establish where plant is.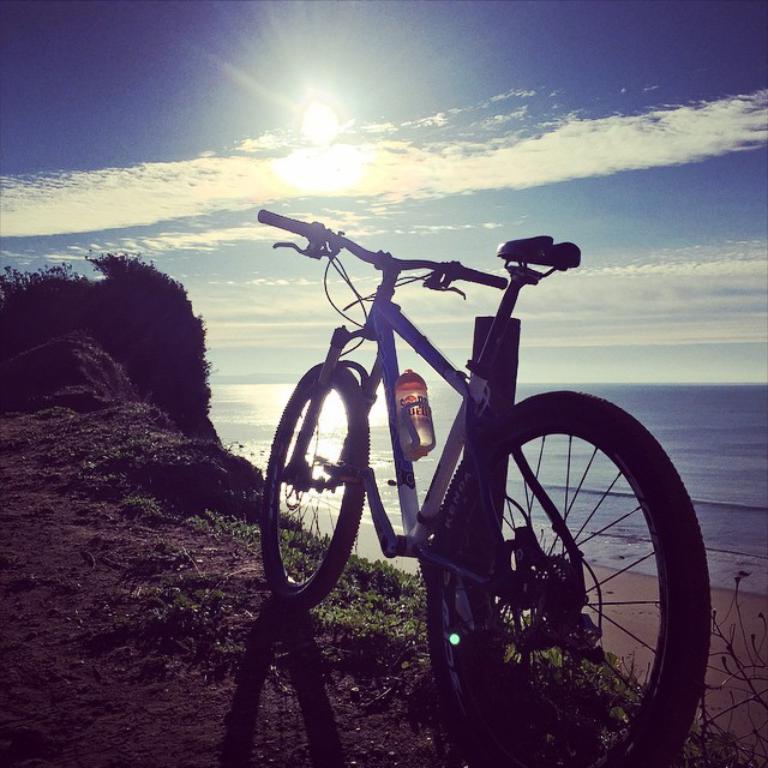
Established at Rect(690, 566, 767, 767).
